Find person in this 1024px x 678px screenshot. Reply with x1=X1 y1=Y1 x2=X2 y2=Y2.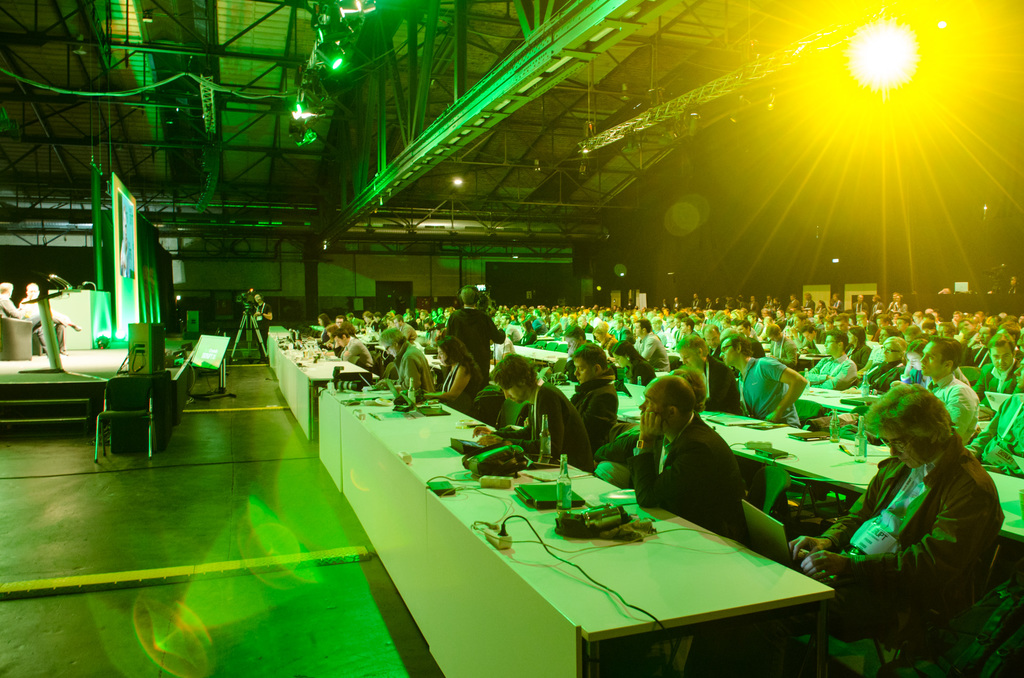
x1=922 y1=340 x2=979 y2=441.
